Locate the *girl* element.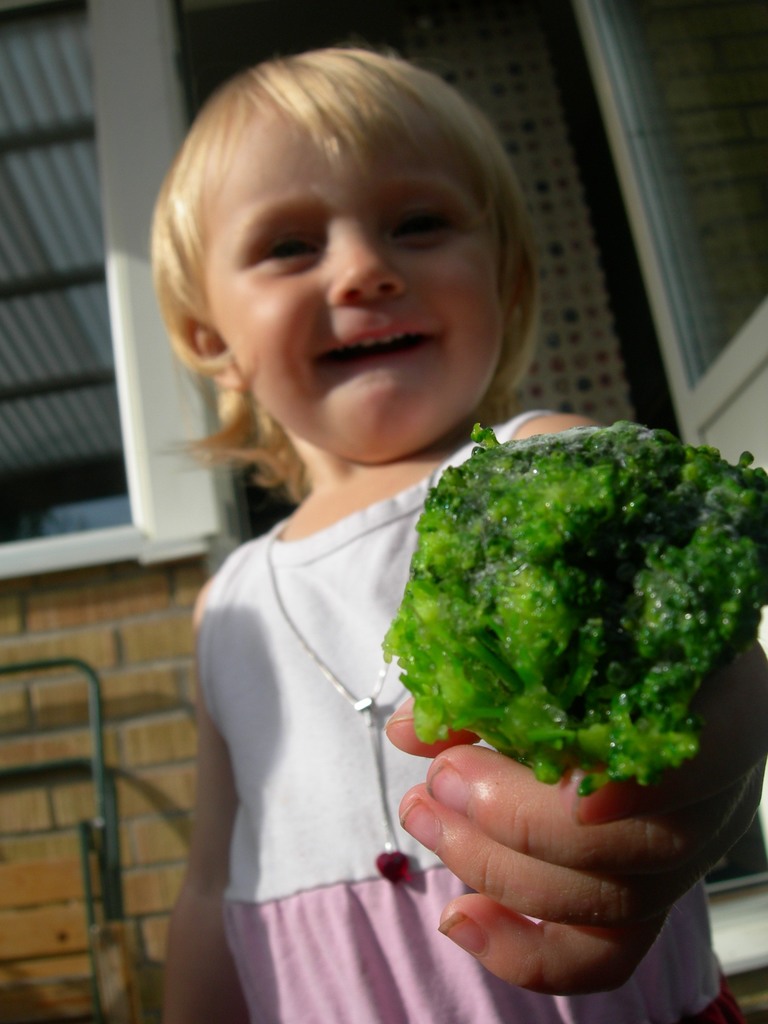
Element bbox: select_region(143, 50, 767, 1023).
